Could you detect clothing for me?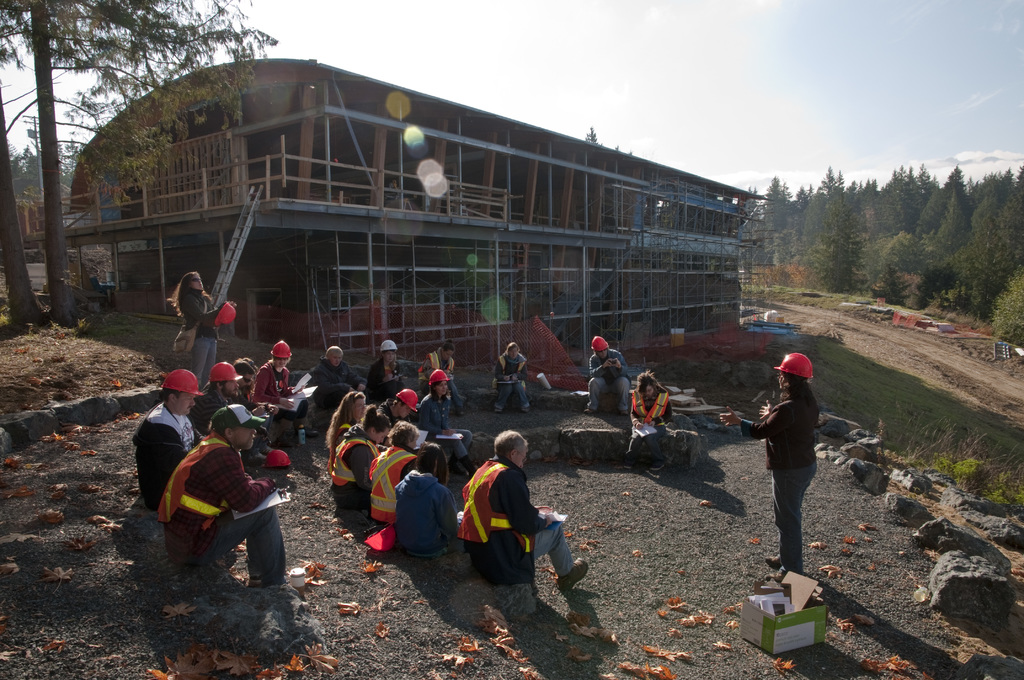
Detection result: detection(253, 360, 292, 433).
